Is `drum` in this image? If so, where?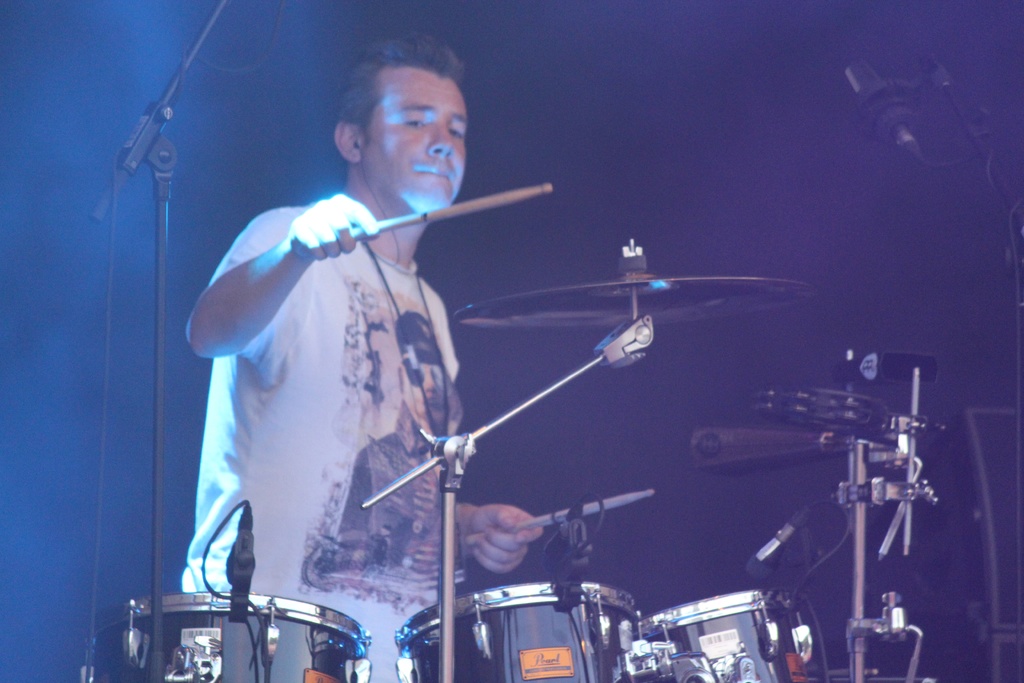
Yes, at x1=72 y1=591 x2=367 y2=682.
